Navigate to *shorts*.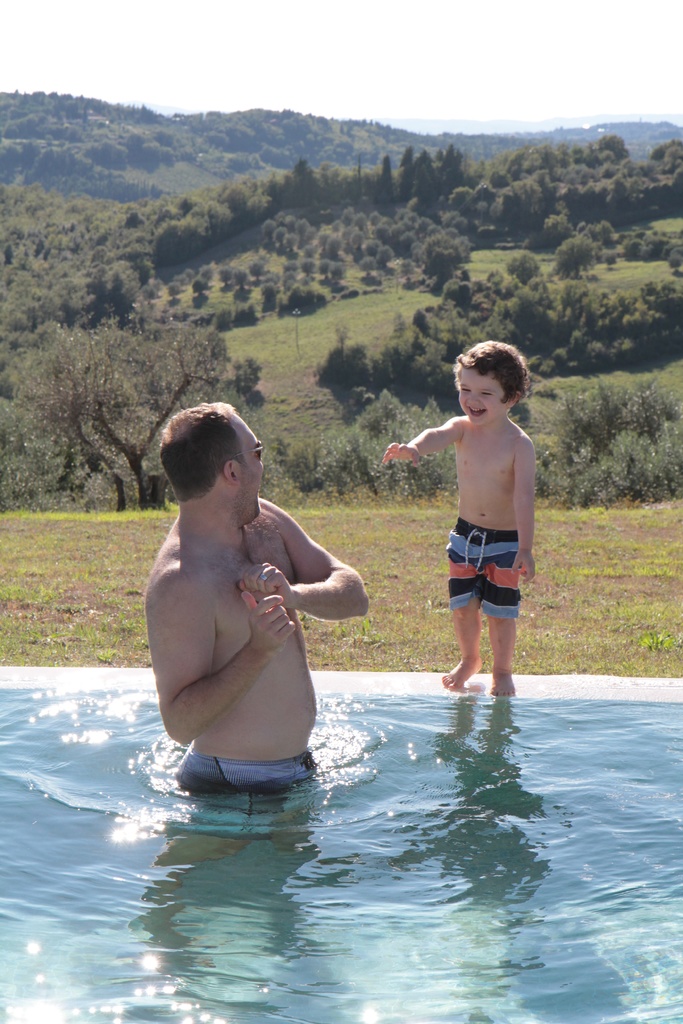
Navigation target: bbox(169, 764, 320, 783).
